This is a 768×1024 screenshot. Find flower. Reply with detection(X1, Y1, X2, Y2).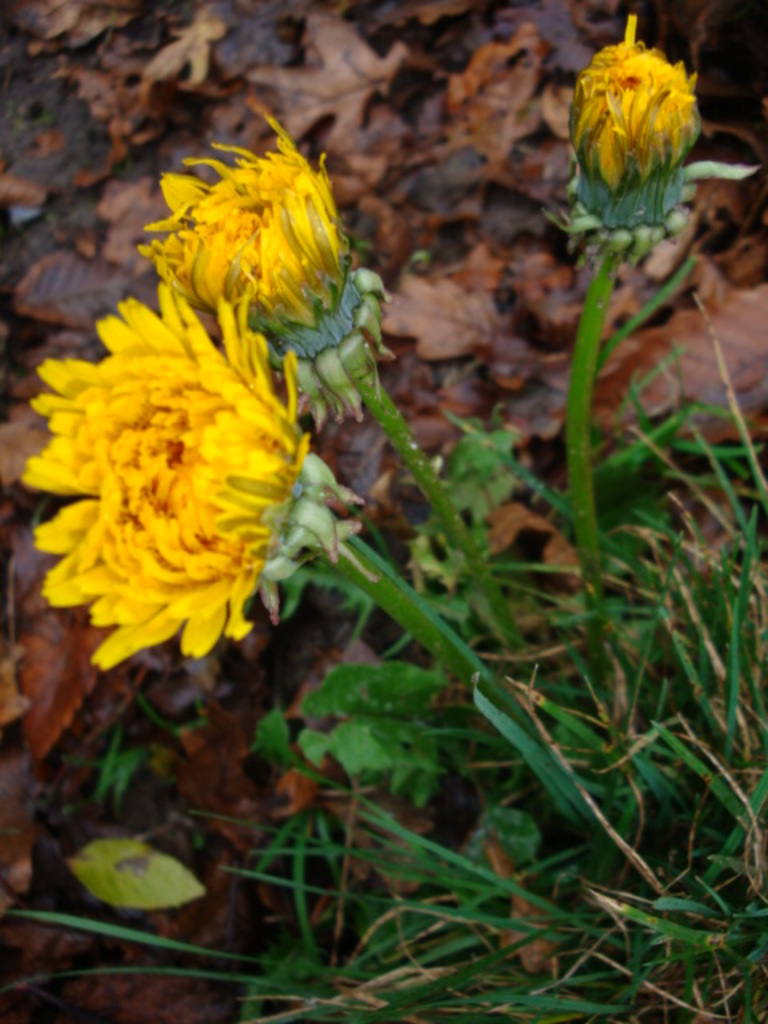
detection(120, 106, 386, 365).
